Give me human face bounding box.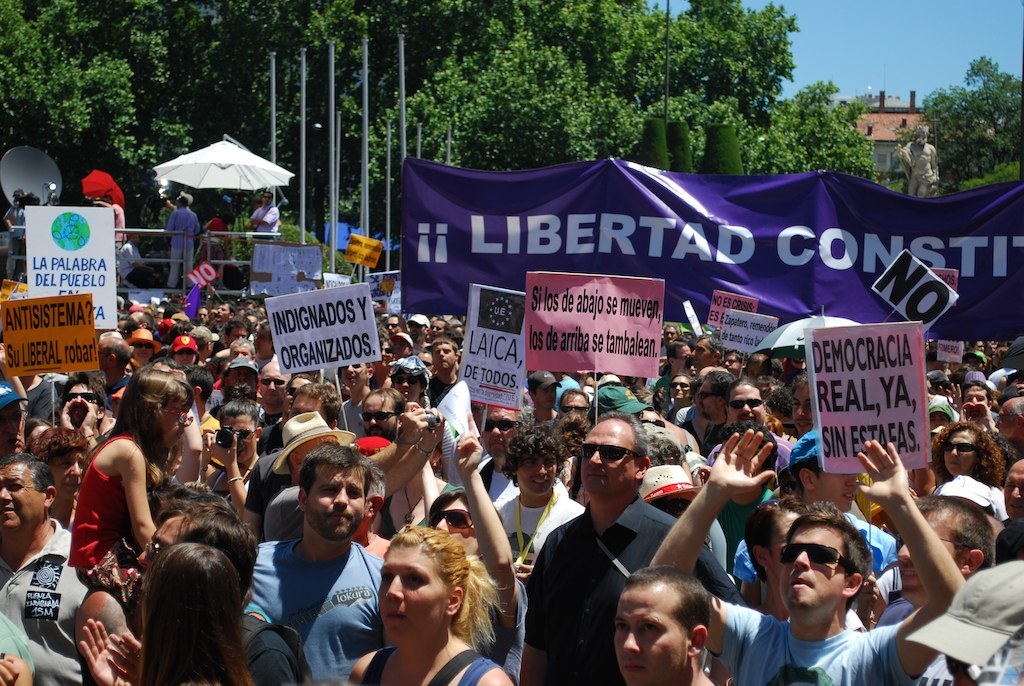
259:368:292:402.
